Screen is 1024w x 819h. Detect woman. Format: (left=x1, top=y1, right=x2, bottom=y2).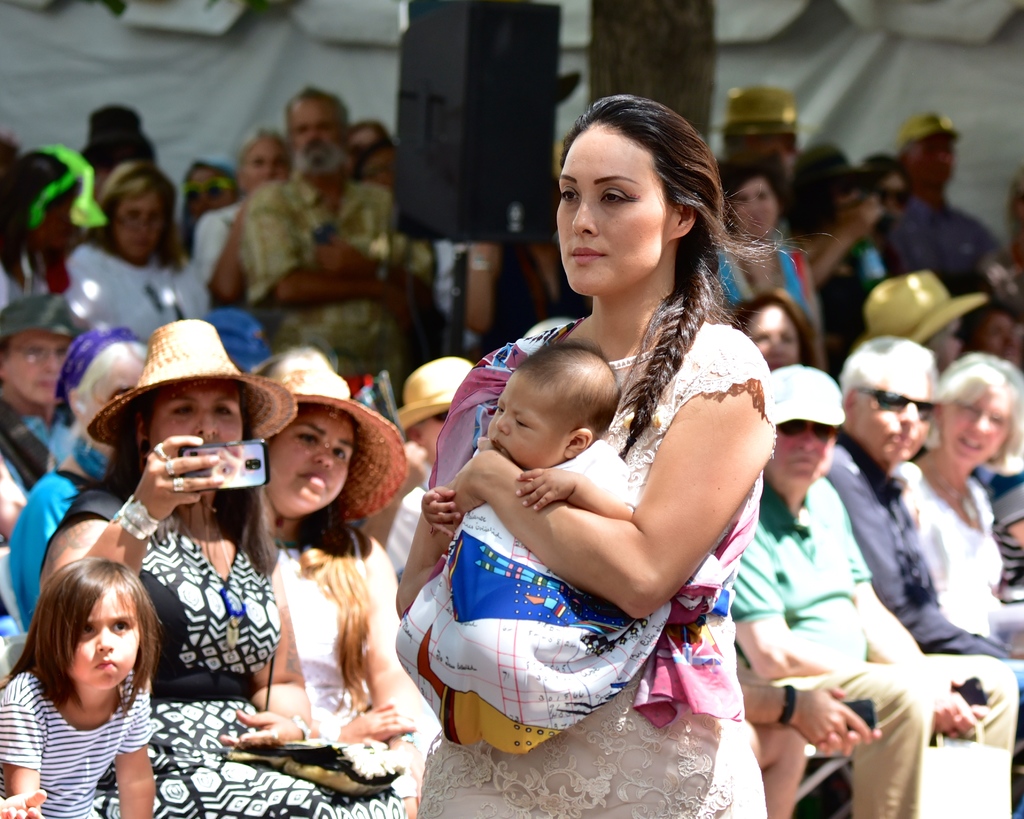
(left=888, top=351, right=1023, bottom=653).
